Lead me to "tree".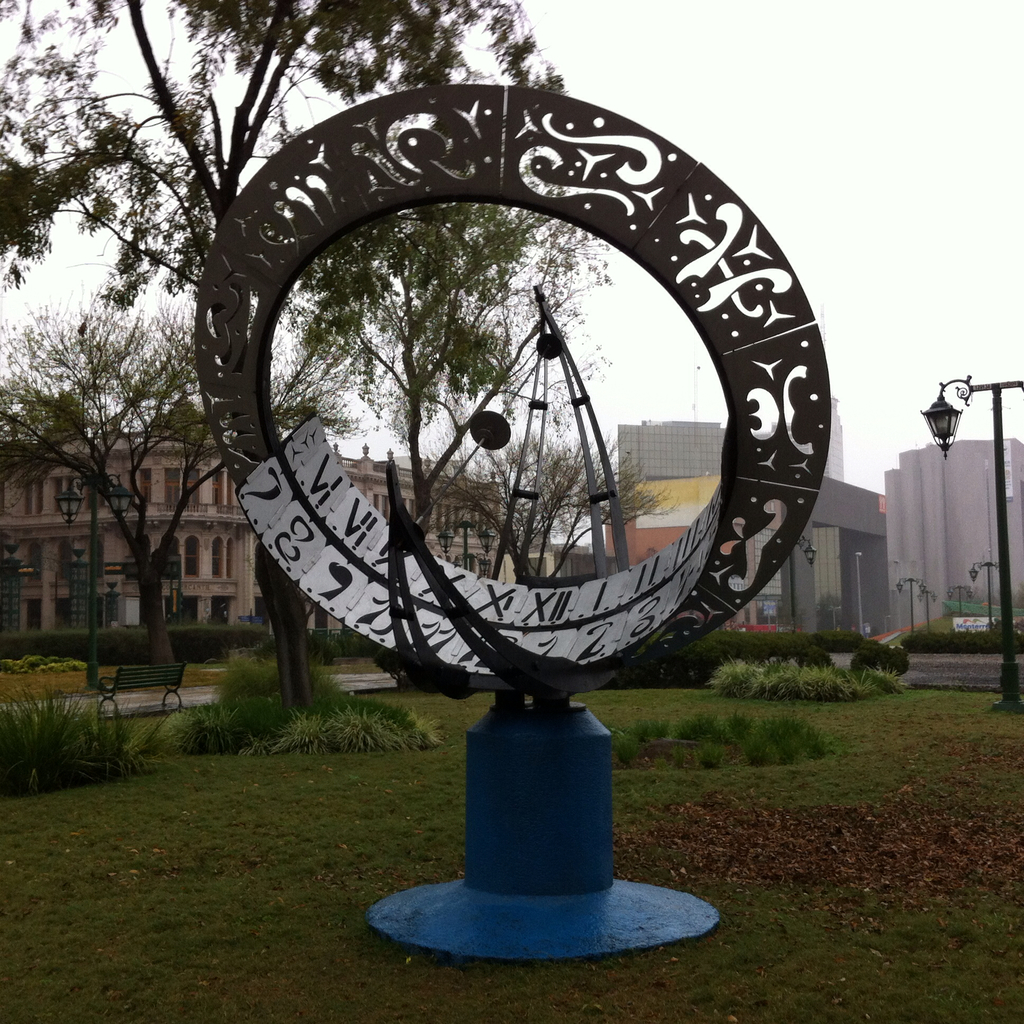
Lead to (left=397, top=437, right=659, bottom=595).
